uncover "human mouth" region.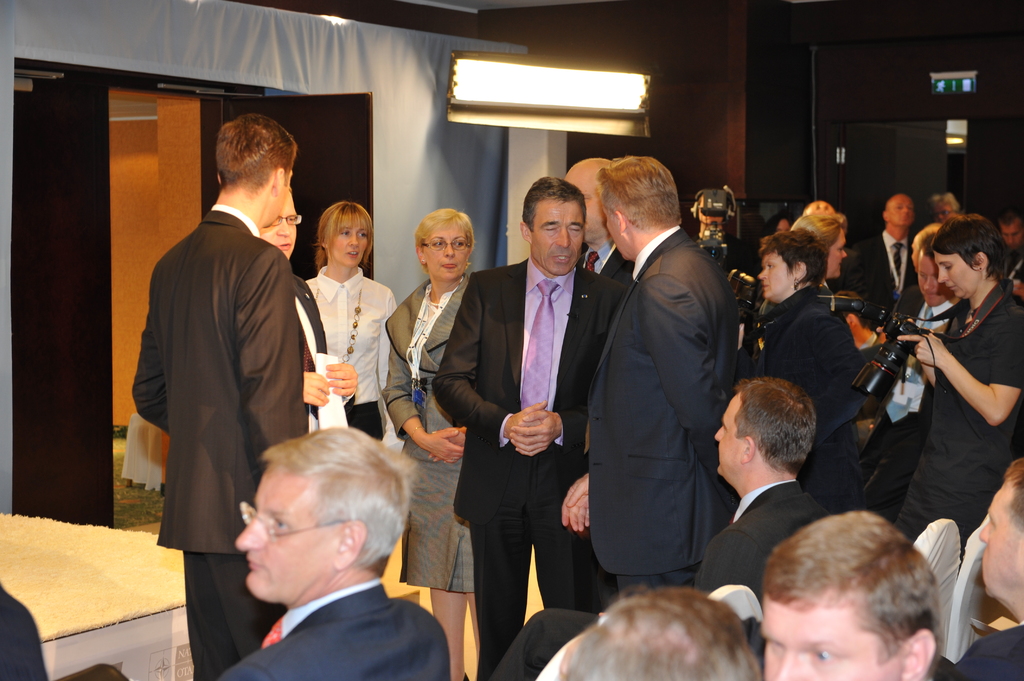
Uncovered: box(552, 254, 564, 257).
